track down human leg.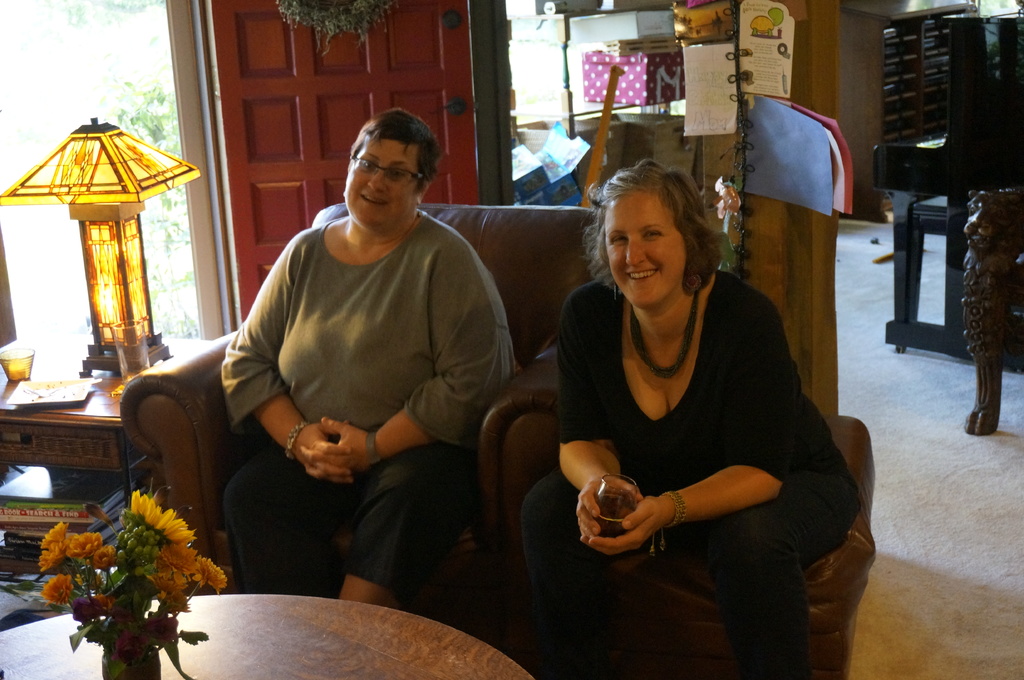
Tracked to l=523, t=470, r=693, b=676.
